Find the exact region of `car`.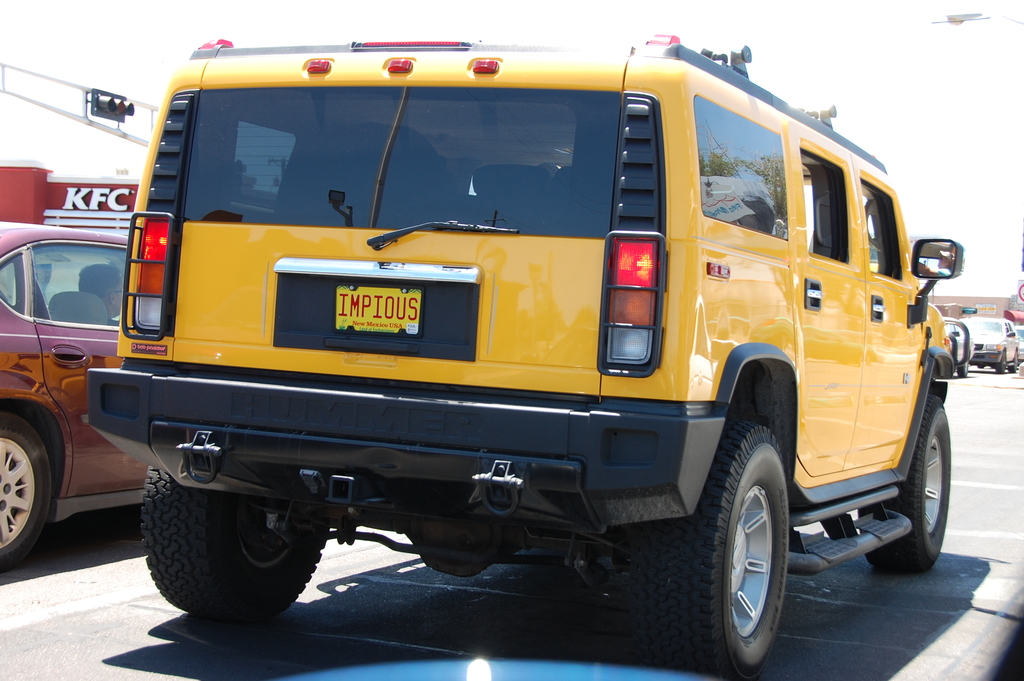
Exact region: locate(78, 7, 952, 661).
